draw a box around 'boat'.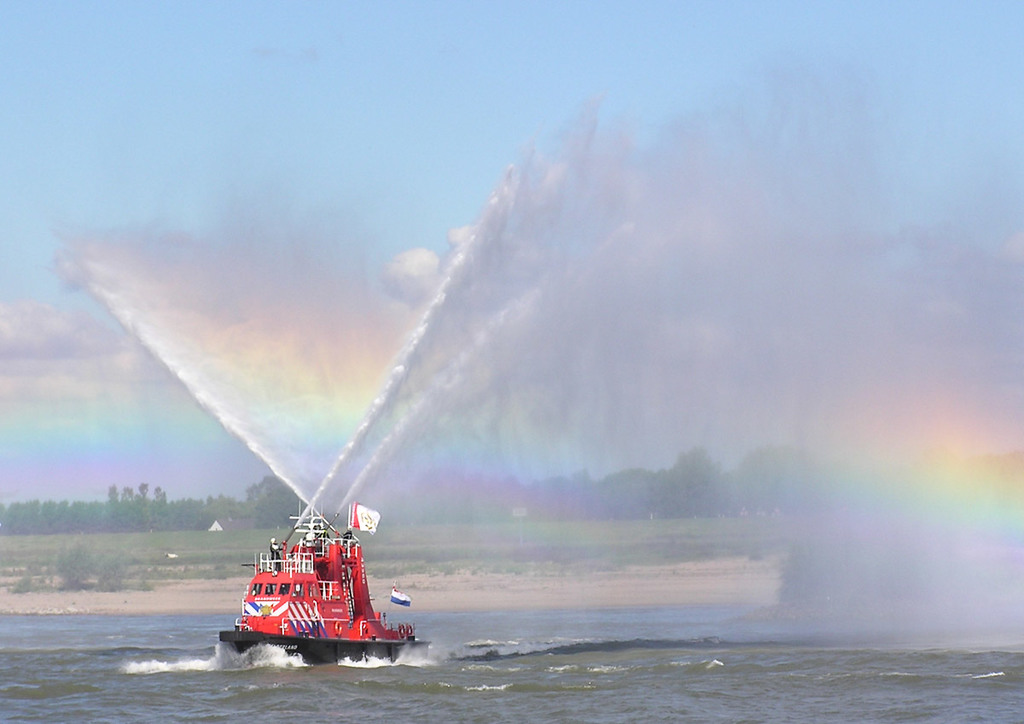
locate(204, 495, 416, 676).
